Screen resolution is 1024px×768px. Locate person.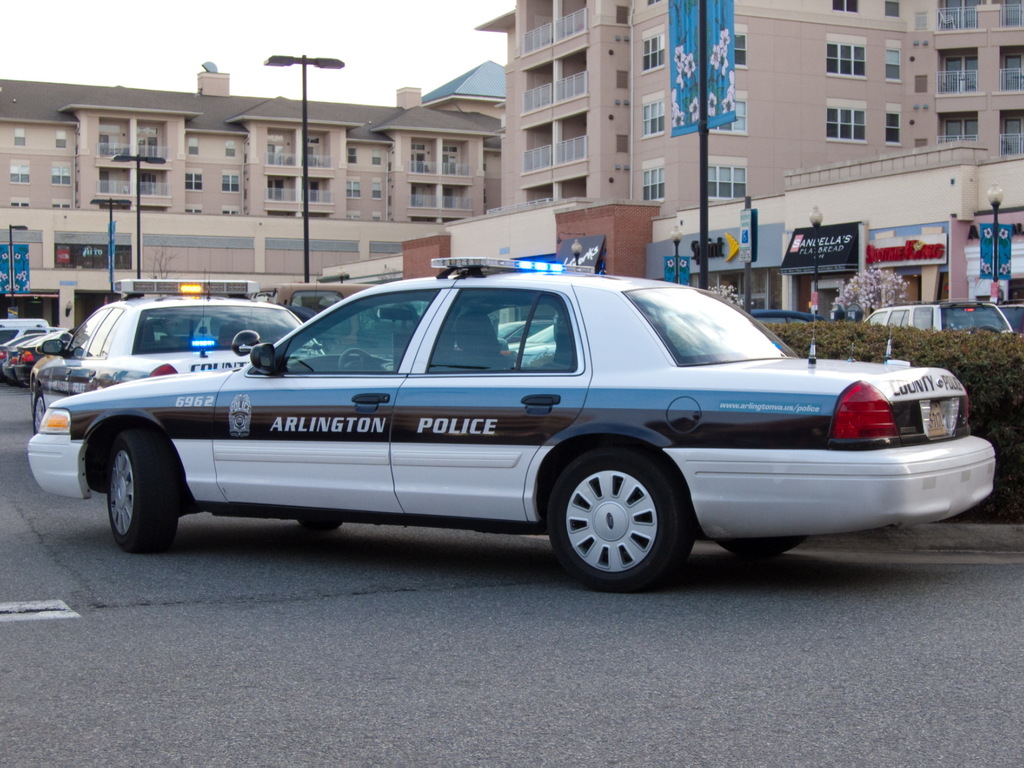
(992, 274, 1000, 301).
